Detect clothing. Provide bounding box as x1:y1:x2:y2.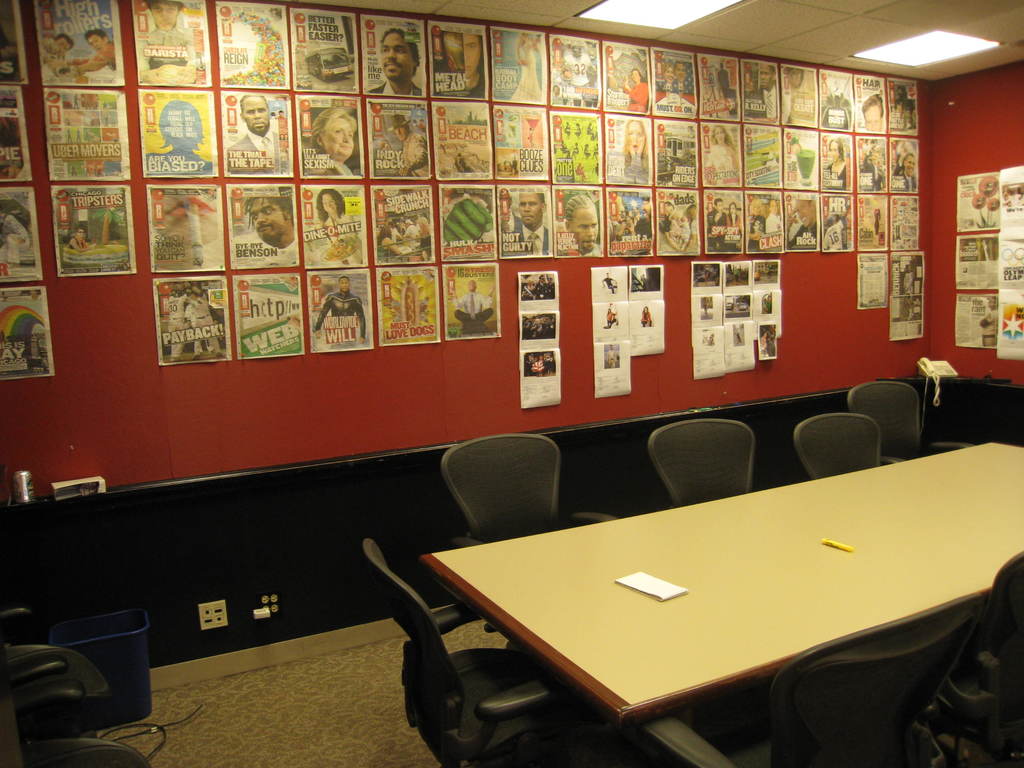
862:148:883:188.
